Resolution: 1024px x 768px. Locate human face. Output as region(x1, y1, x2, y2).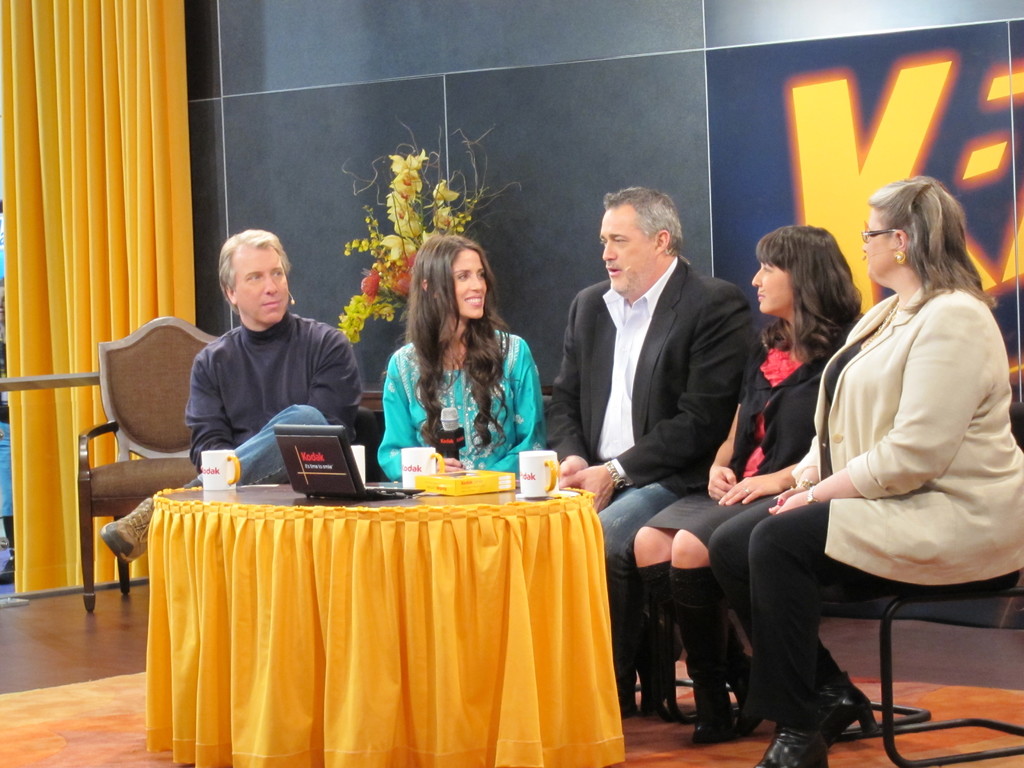
region(234, 247, 289, 321).
